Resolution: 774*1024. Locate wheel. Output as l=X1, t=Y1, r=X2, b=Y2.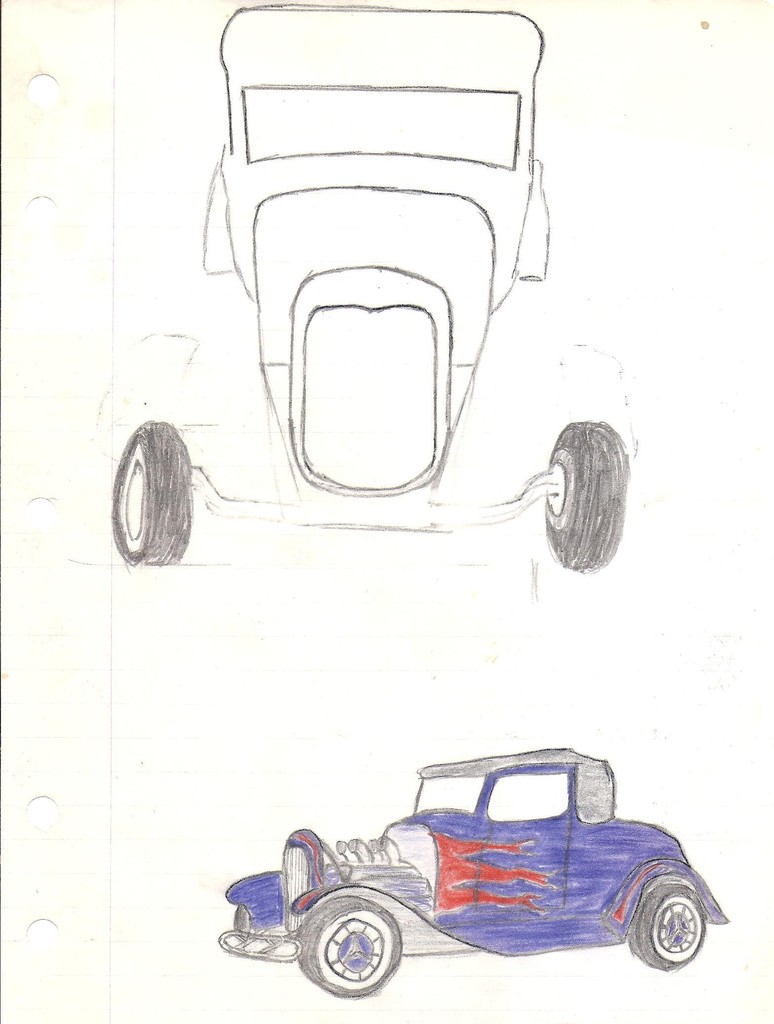
l=550, t=417, r=630, b=577.
